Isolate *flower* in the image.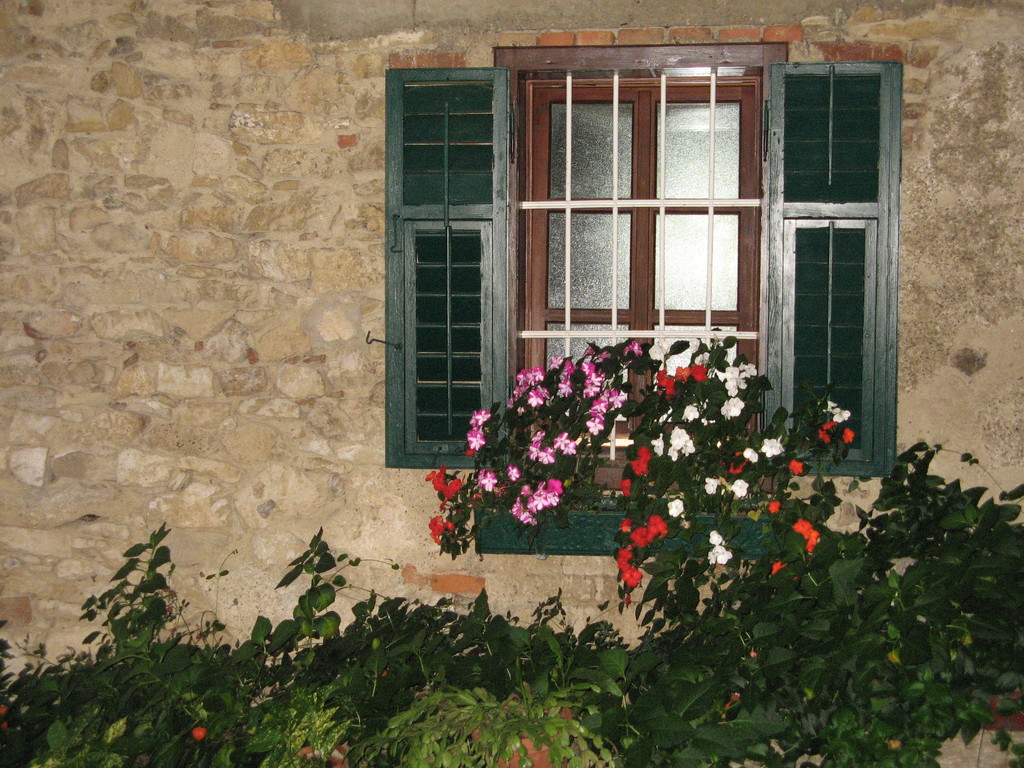
Isolated region: <box>508,399,514,410</box>.
